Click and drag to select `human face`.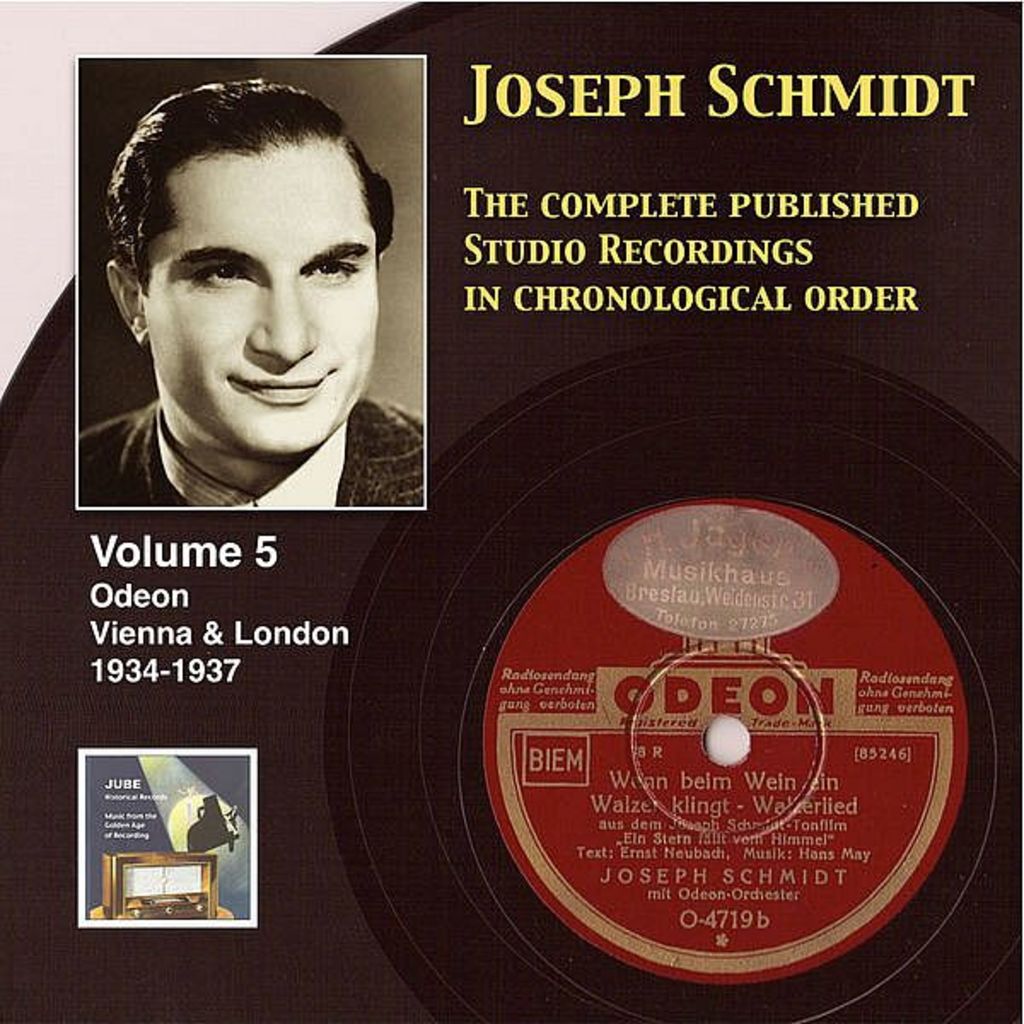
Selection: 116:143:393:480.
